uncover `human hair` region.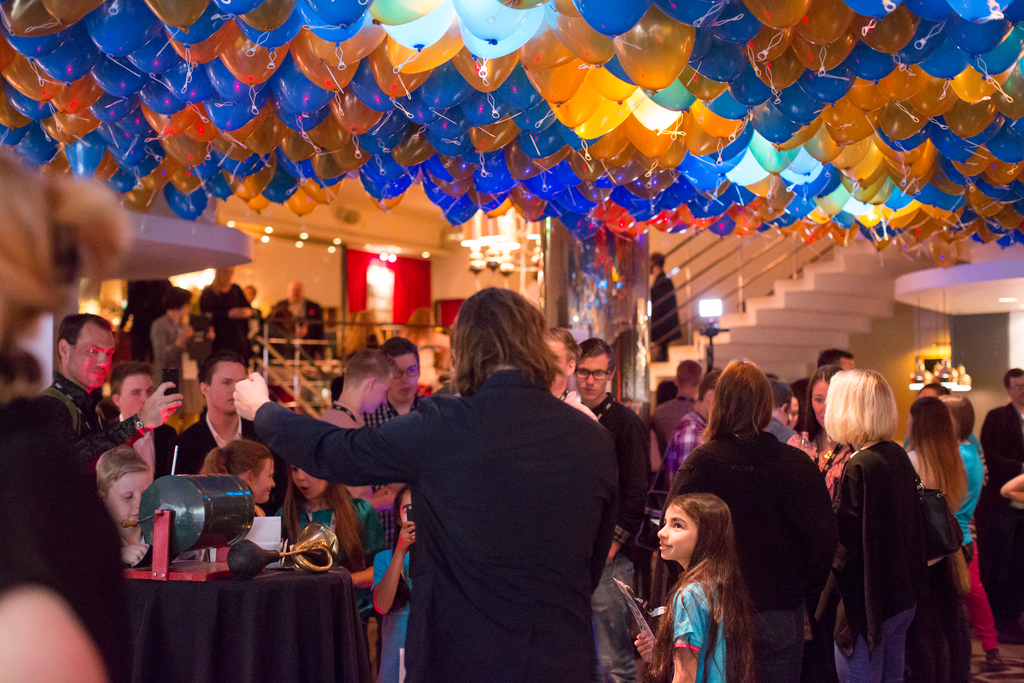
Uncovered: (left=281, top=460, right=368, bottom=570).
